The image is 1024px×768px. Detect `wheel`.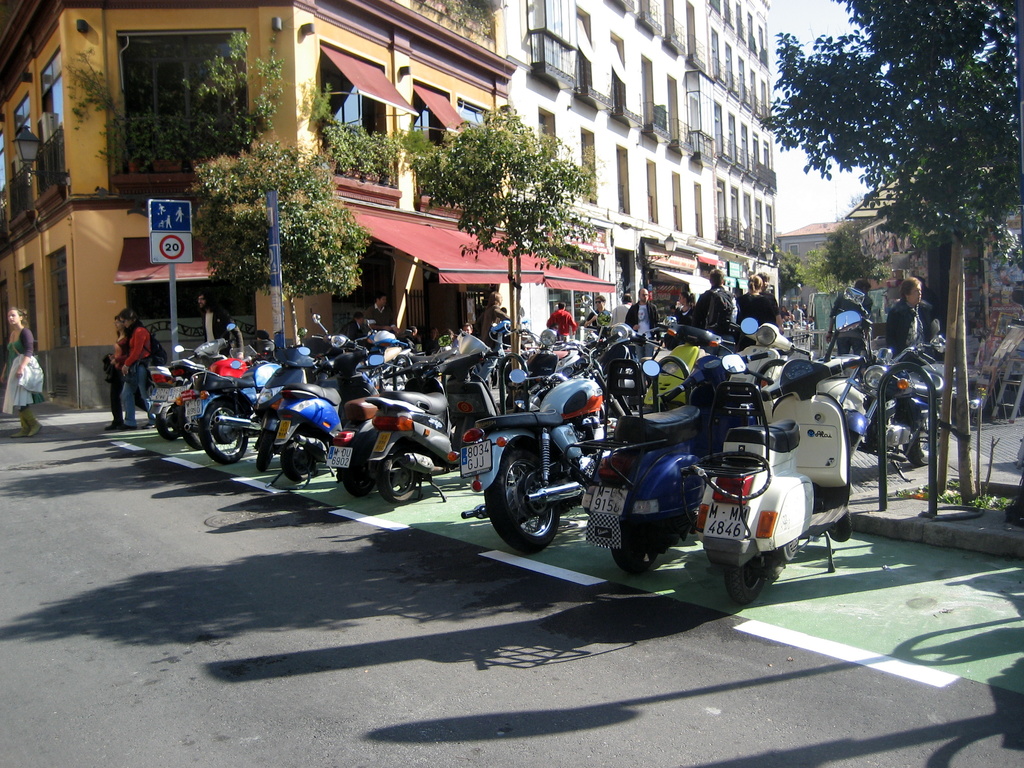
Detection: pyautogui.locateOnScreen(377, 450, 420, 506).
